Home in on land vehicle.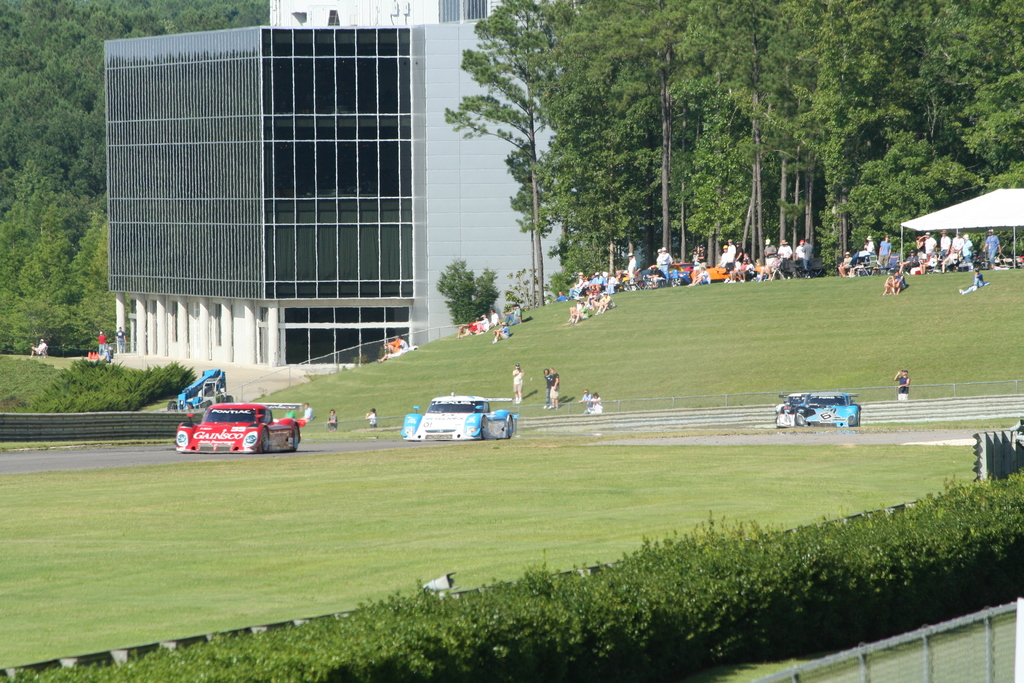
Homed in at bbox(776, 390, 863, 427).
